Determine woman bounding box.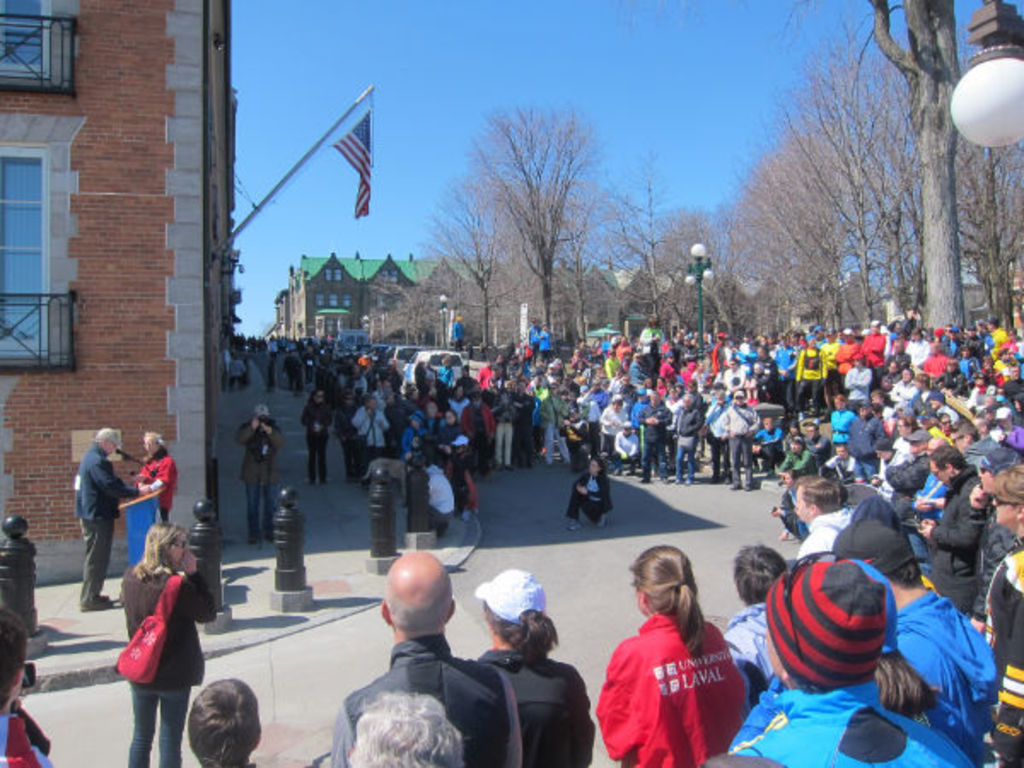
Determined: 983 474 1022 766.
